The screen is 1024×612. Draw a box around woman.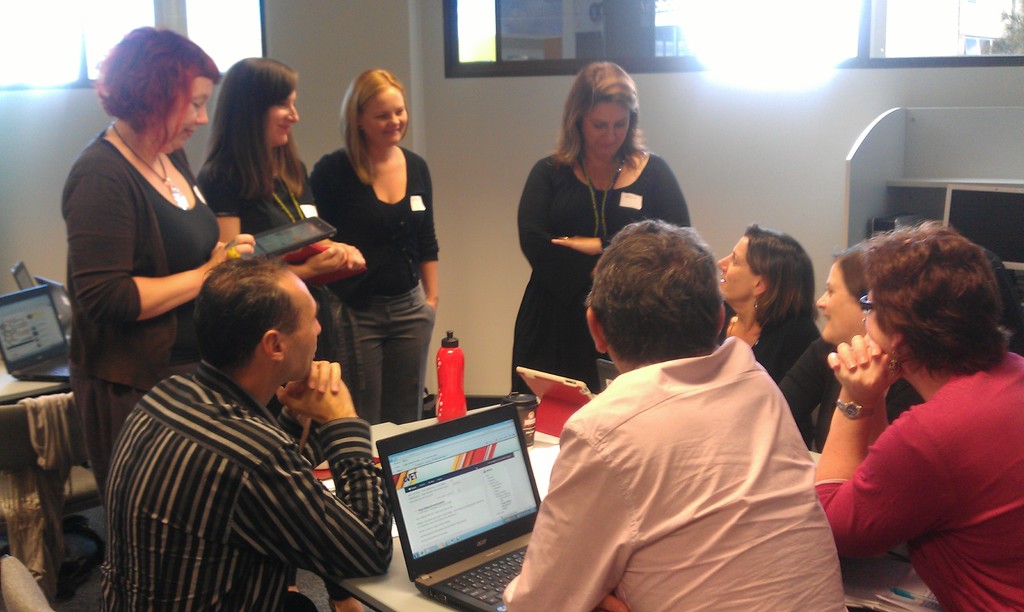
[814,238,927,428].
